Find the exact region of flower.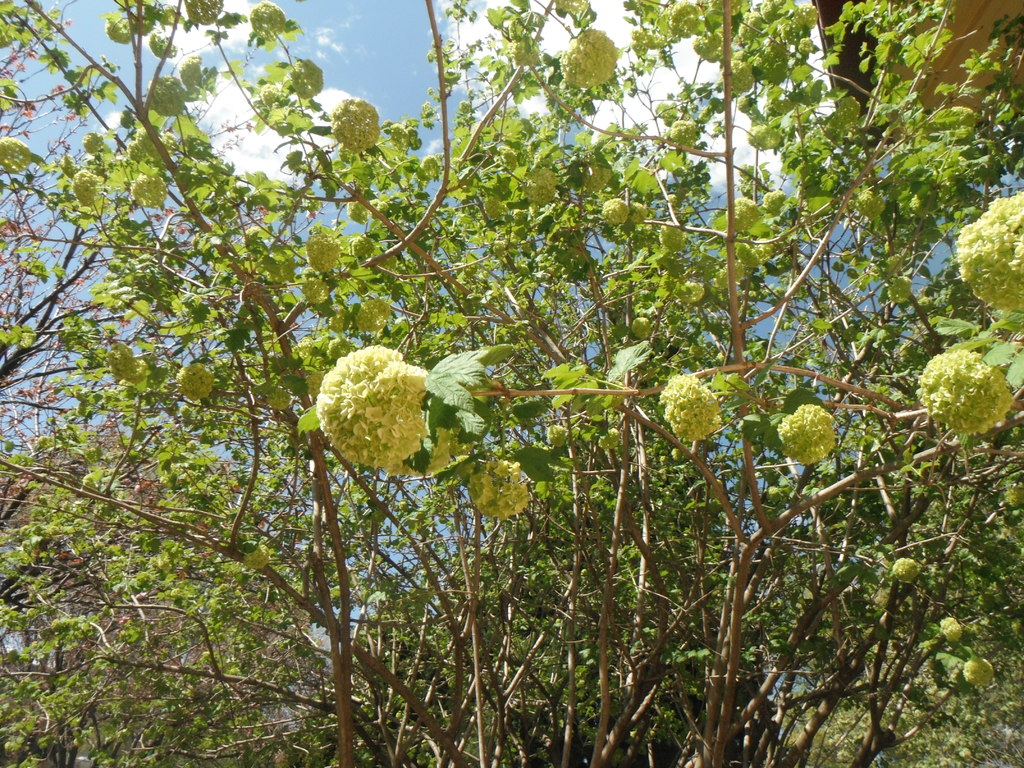
Exact region: select_region(909, 315, 1016, 454).
